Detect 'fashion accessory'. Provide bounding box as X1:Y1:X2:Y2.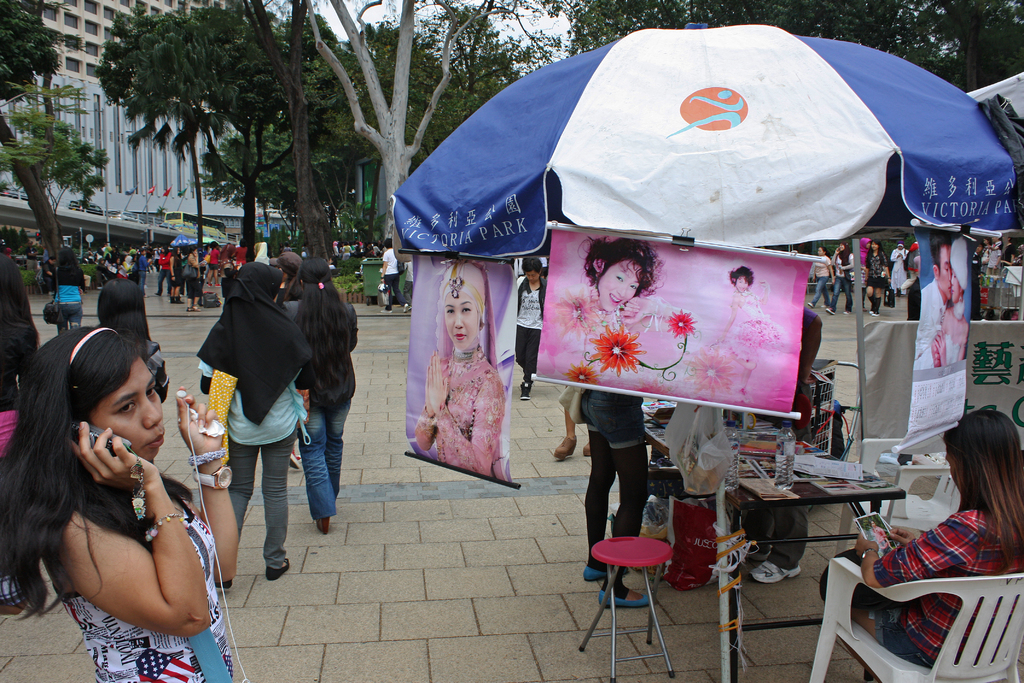
584:565:617:584.
